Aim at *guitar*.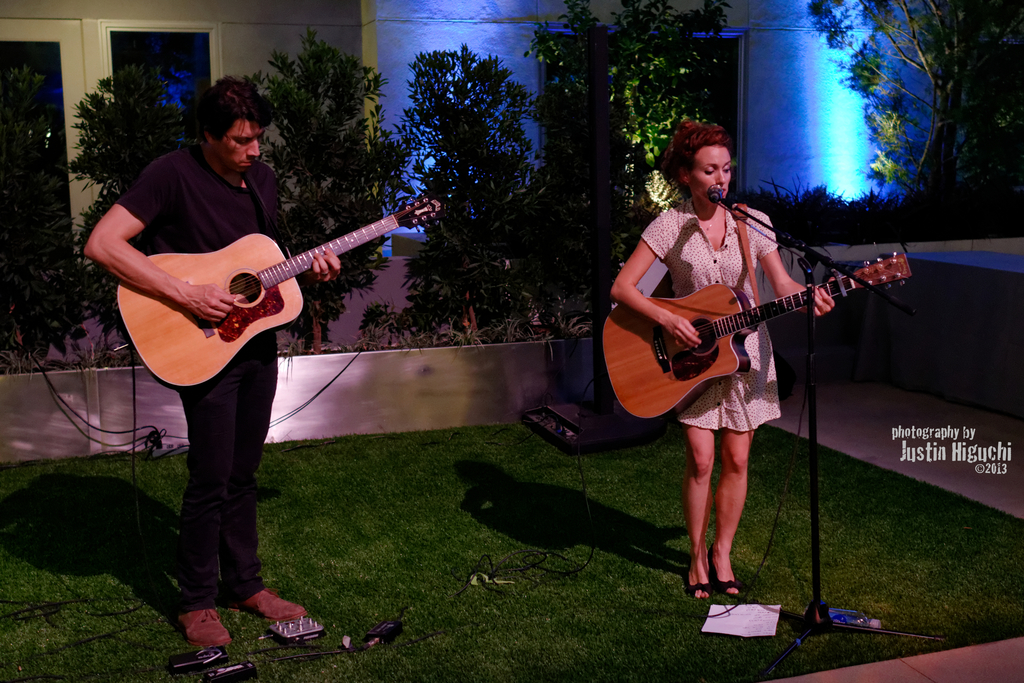
Aimed at [602, 252, 910, 419].
